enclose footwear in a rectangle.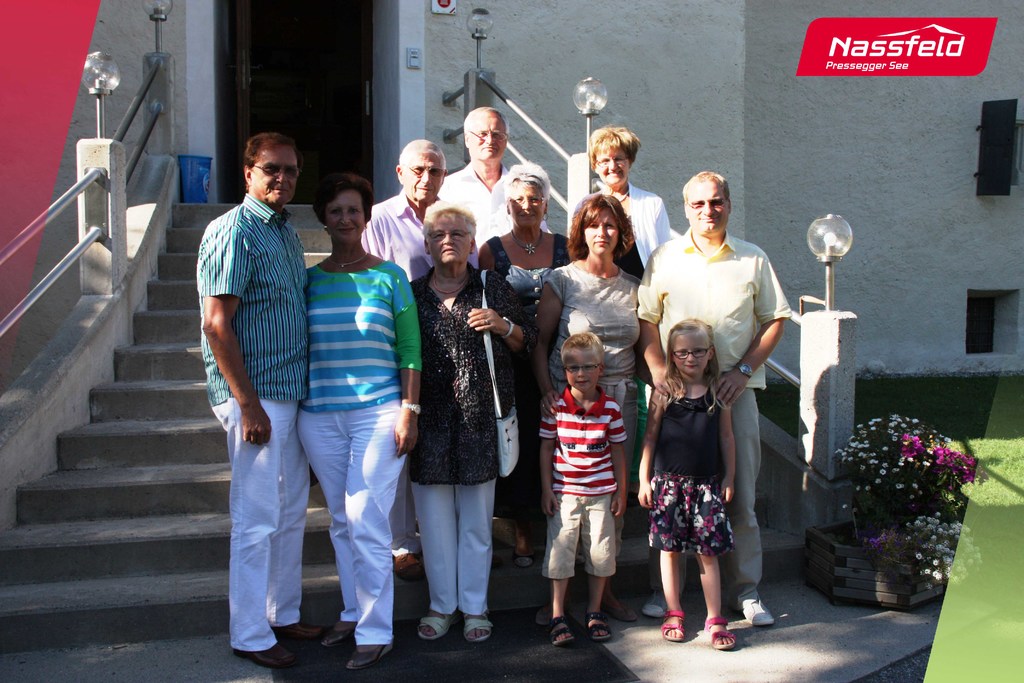
230,638,296,667.
